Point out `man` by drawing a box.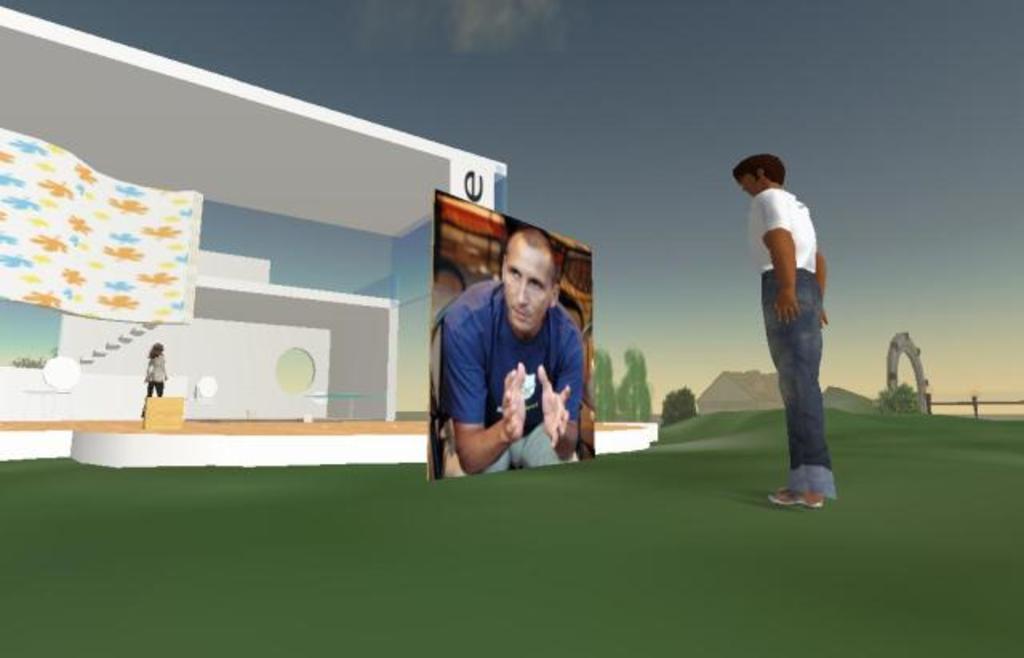
l=421, t=223, r=586, b=469.
